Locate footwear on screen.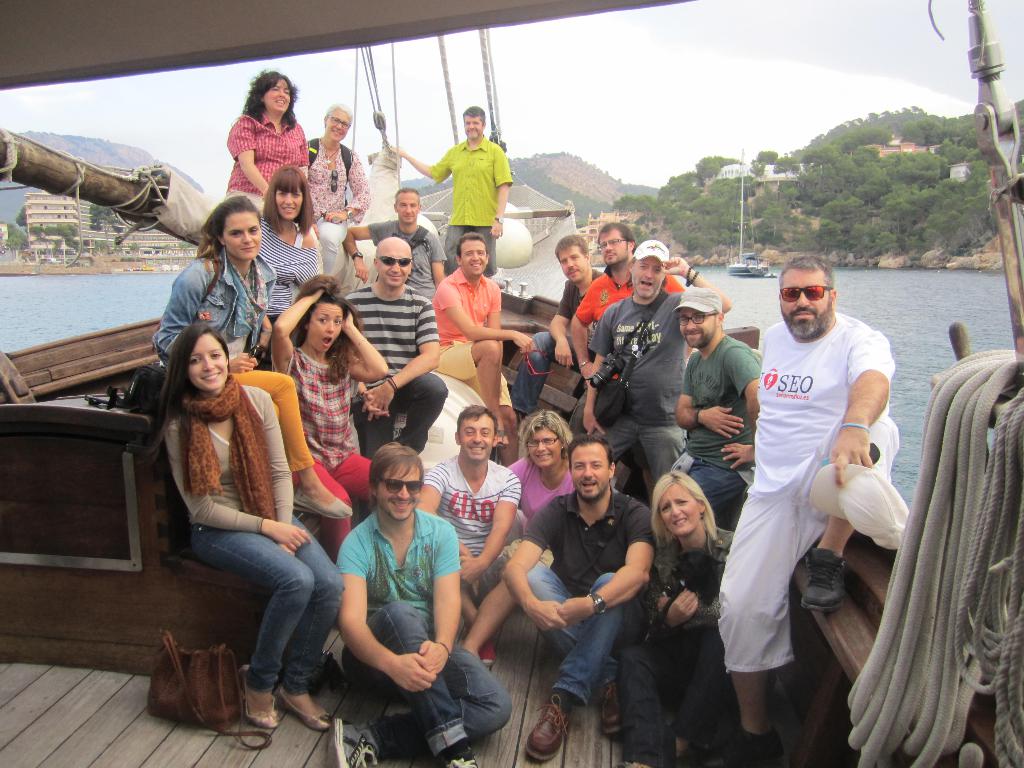
On screen at (797,547,851,618).
